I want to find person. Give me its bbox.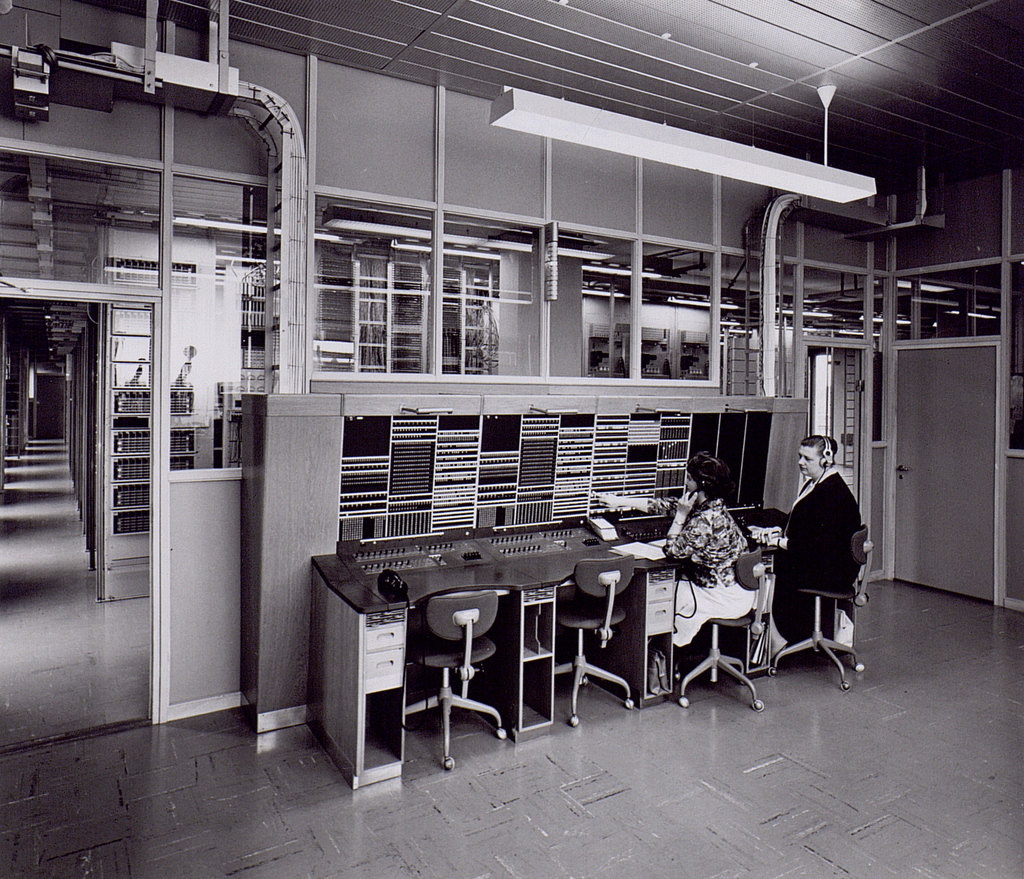
<box>657,449,756,699</box>.
